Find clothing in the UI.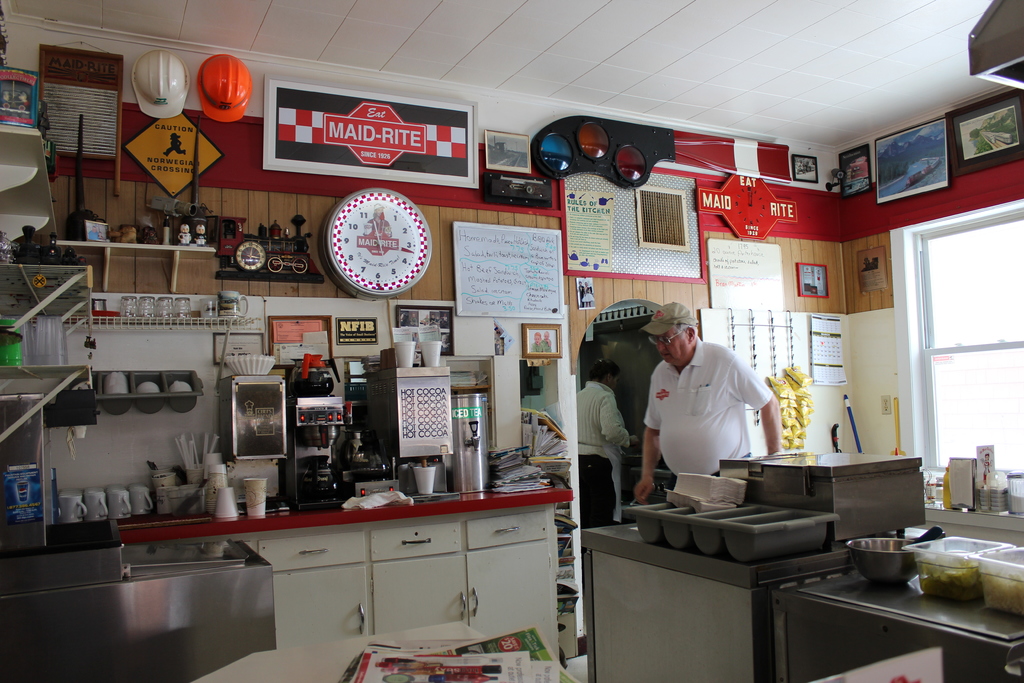
UI element at left=652, top=335, right=799, bottom=495.
